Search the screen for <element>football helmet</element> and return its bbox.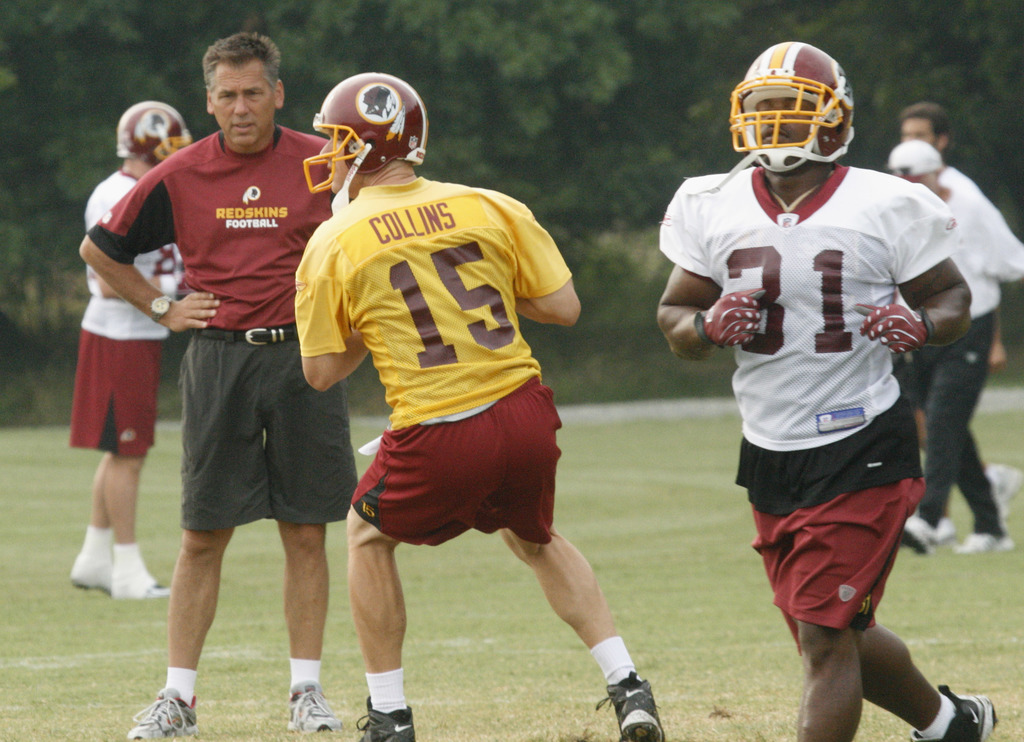
Found: crop(724, 29, 847, 177).
